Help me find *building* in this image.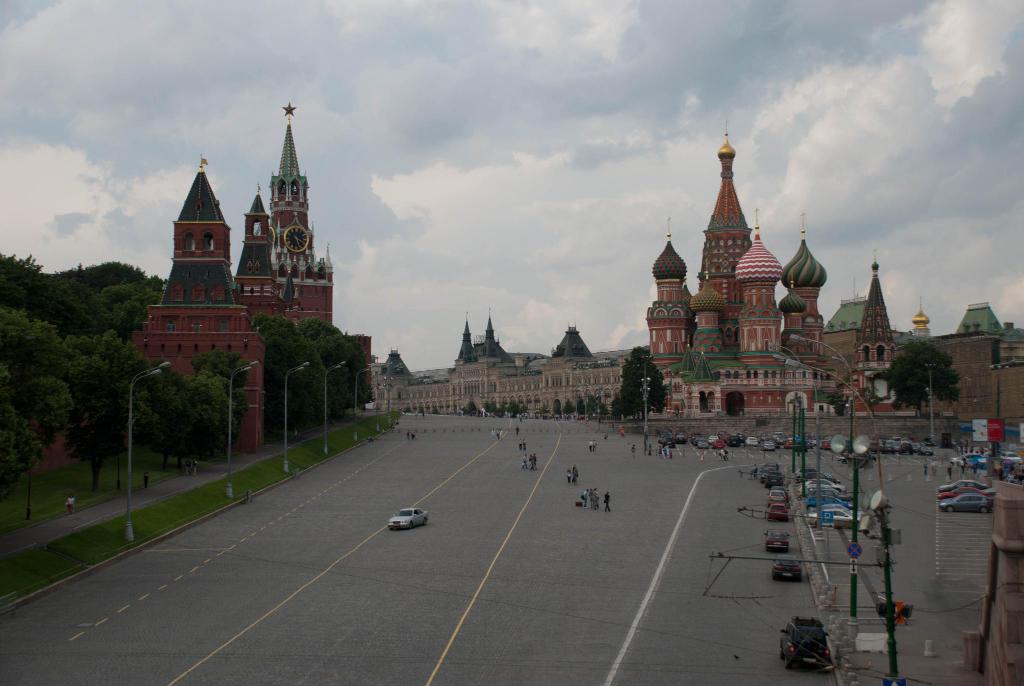
Found it: bbox(820, 261, 1023, 423).
